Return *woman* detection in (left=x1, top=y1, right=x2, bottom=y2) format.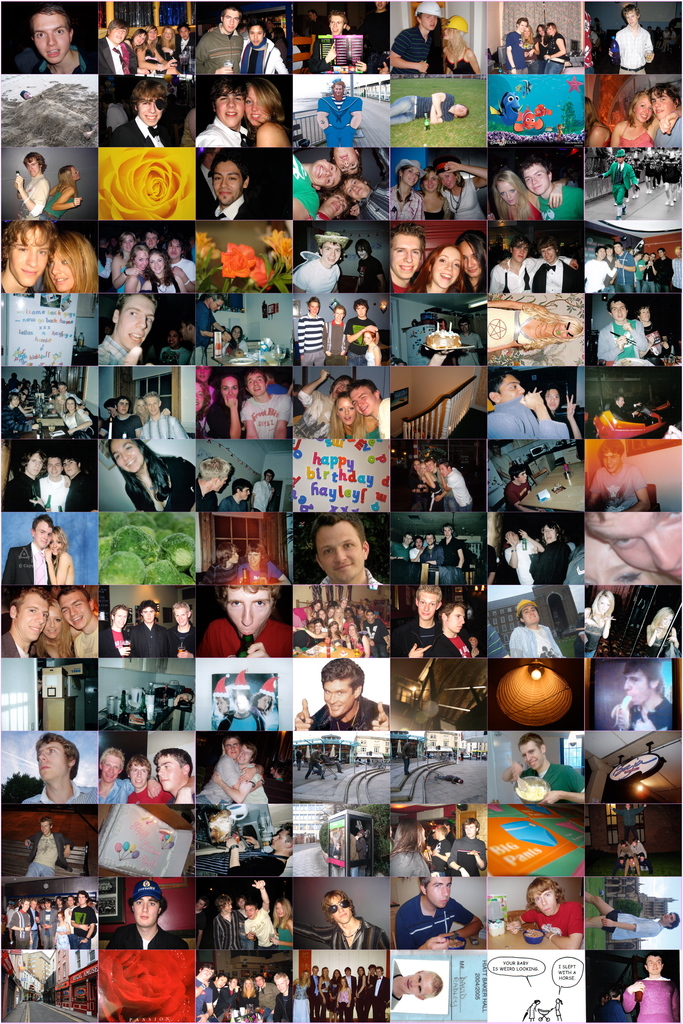
(left=118, top=244, right=151, bottom=292).
